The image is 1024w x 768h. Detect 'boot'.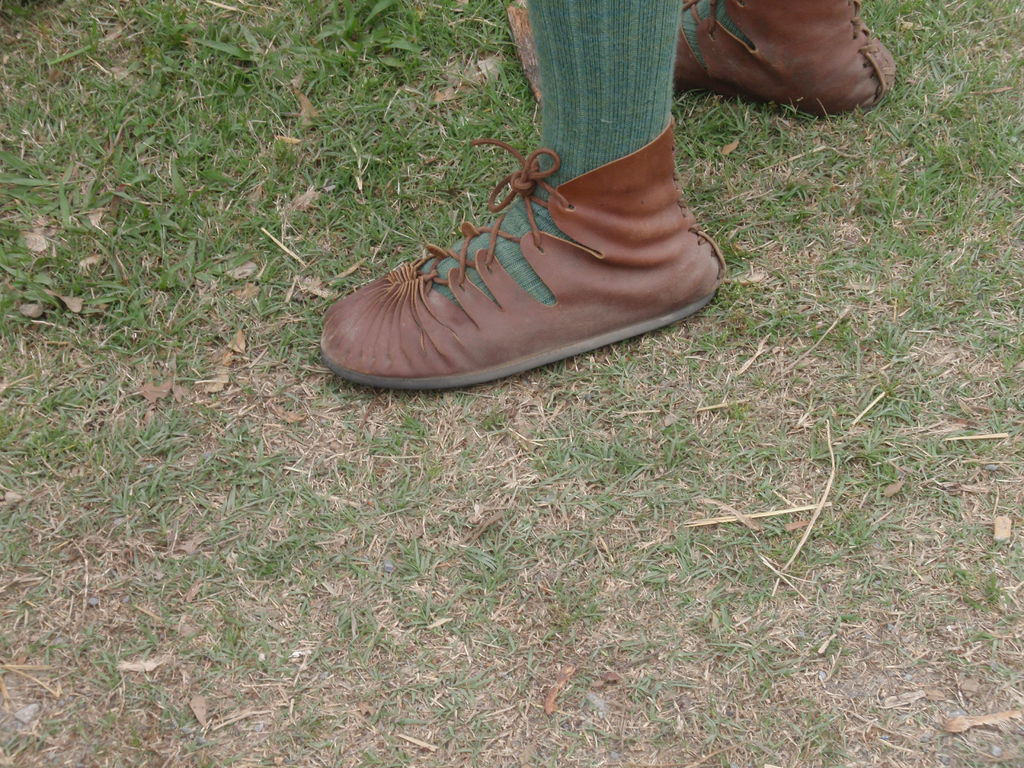
Detection: rect(314, 114, 727, 393).
